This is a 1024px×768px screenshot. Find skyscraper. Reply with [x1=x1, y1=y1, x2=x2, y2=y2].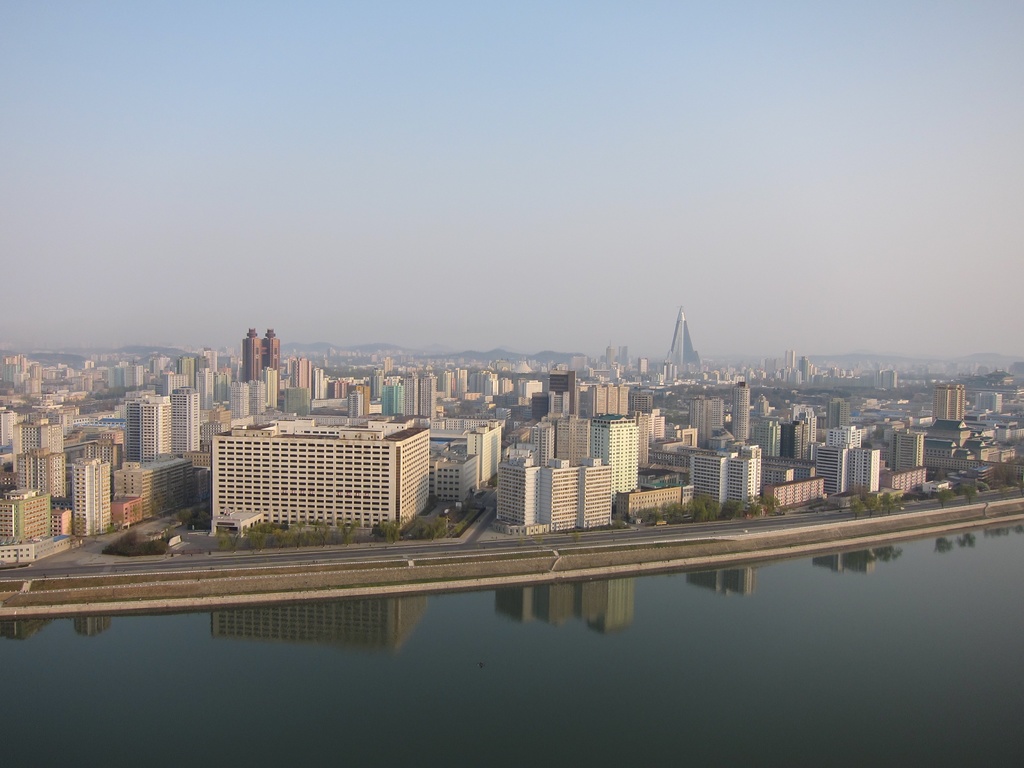
[x1=195, y1=430, x2=431, y2=545].
